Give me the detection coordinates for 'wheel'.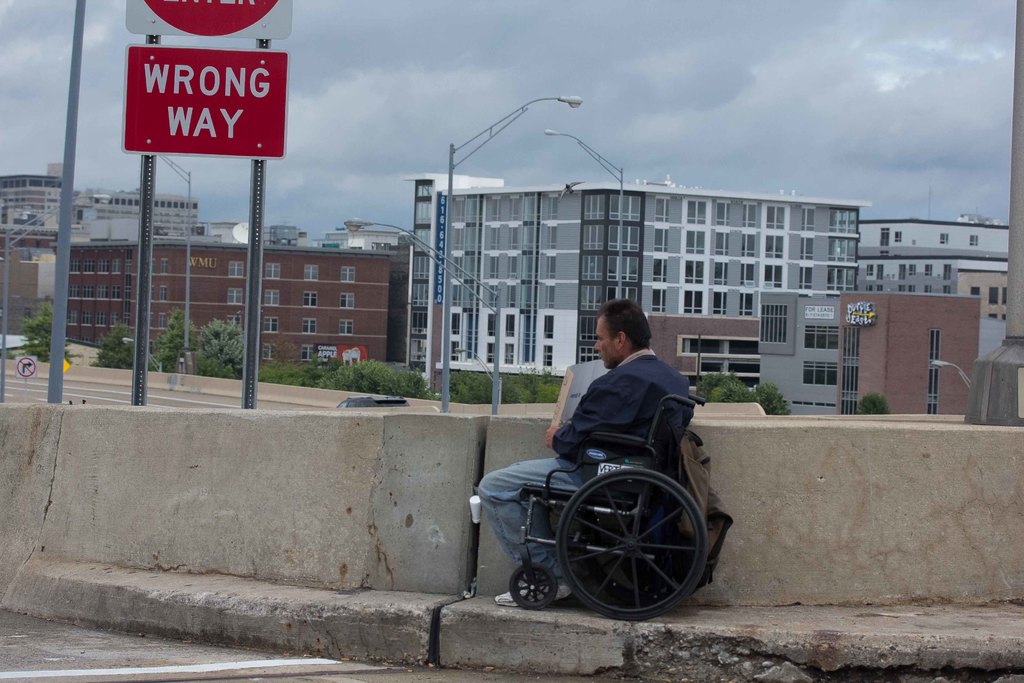
Rect(512, 563, 558, 609).
